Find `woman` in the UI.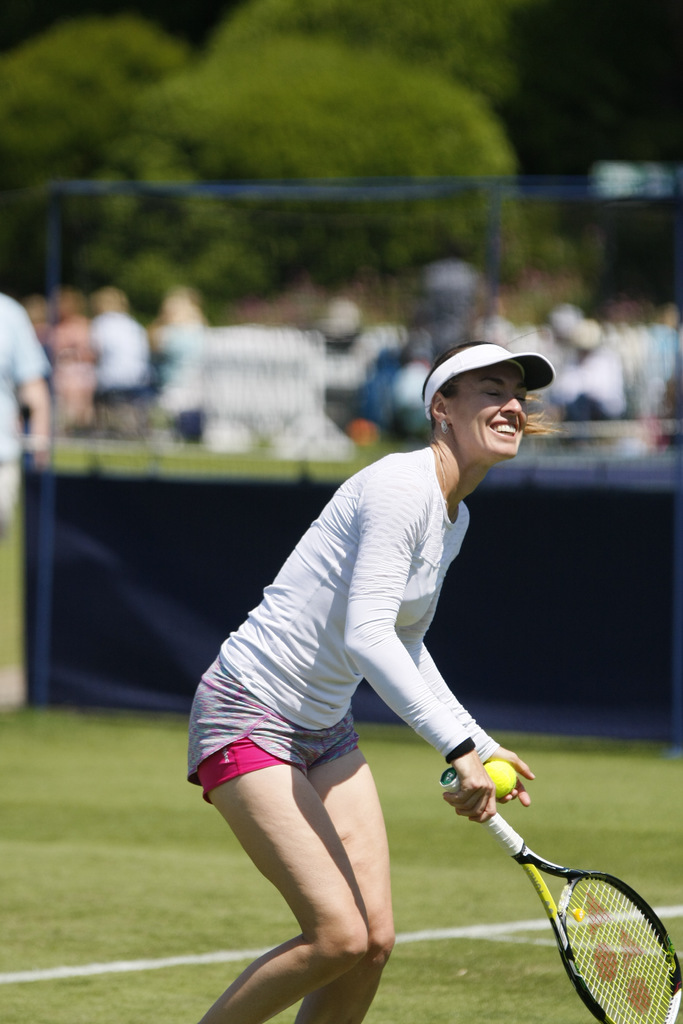
UI element at left=183, top=413, right=516, bottom=1023.
